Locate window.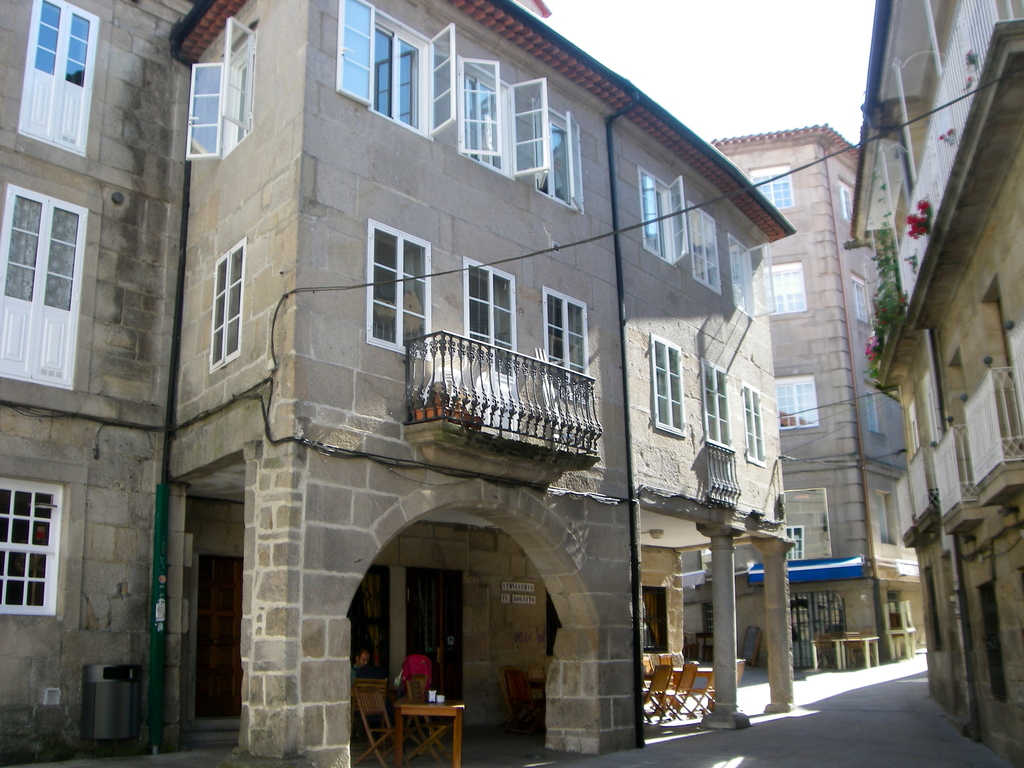
Bounding box: x1=366 y1=216 x2=431 y2=360.
